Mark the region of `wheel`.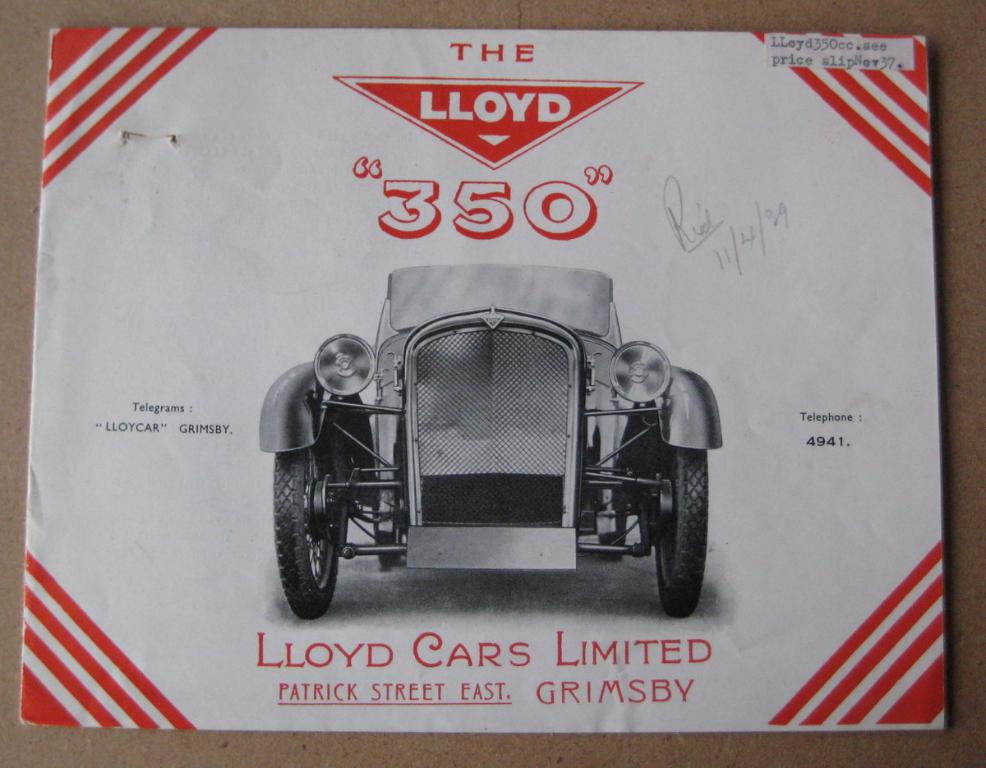
Region: (638,444,708,609).
